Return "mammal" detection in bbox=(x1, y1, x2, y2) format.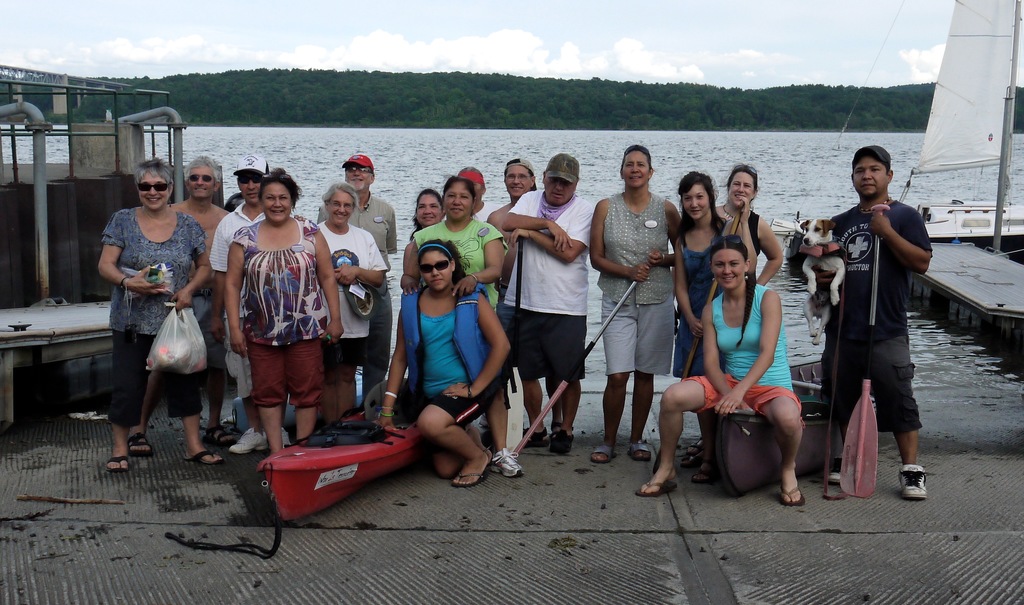
bbox=(225, 168, 342, 455).
